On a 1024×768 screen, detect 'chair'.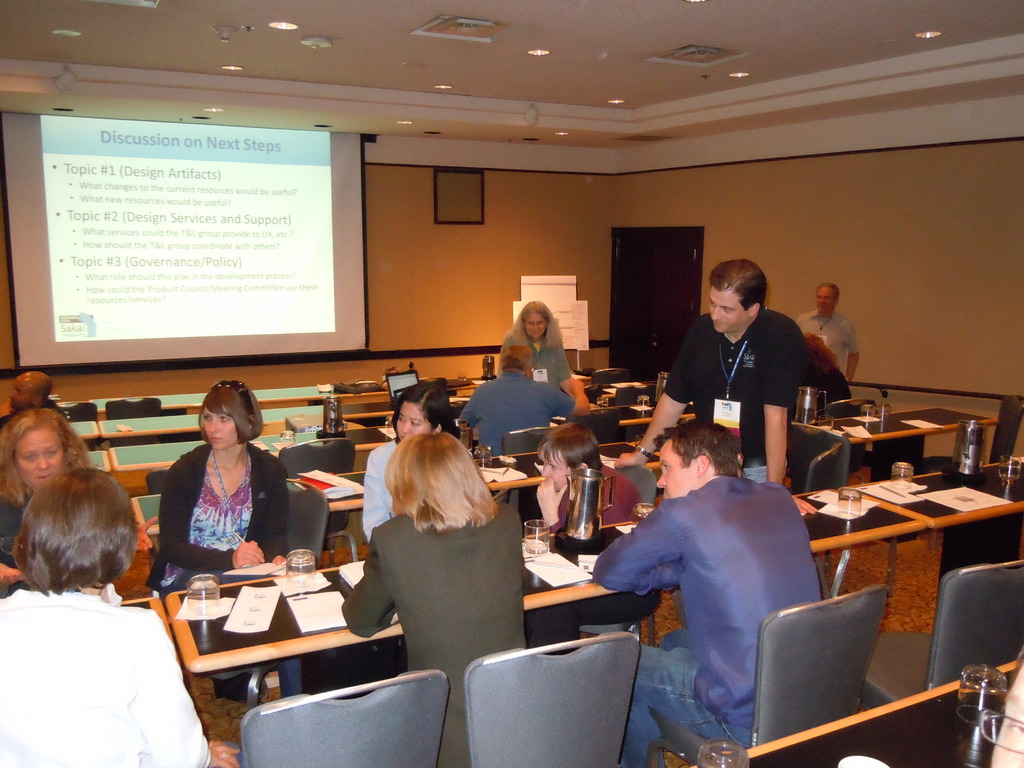
l=51, t=399, r=100, b=454.
